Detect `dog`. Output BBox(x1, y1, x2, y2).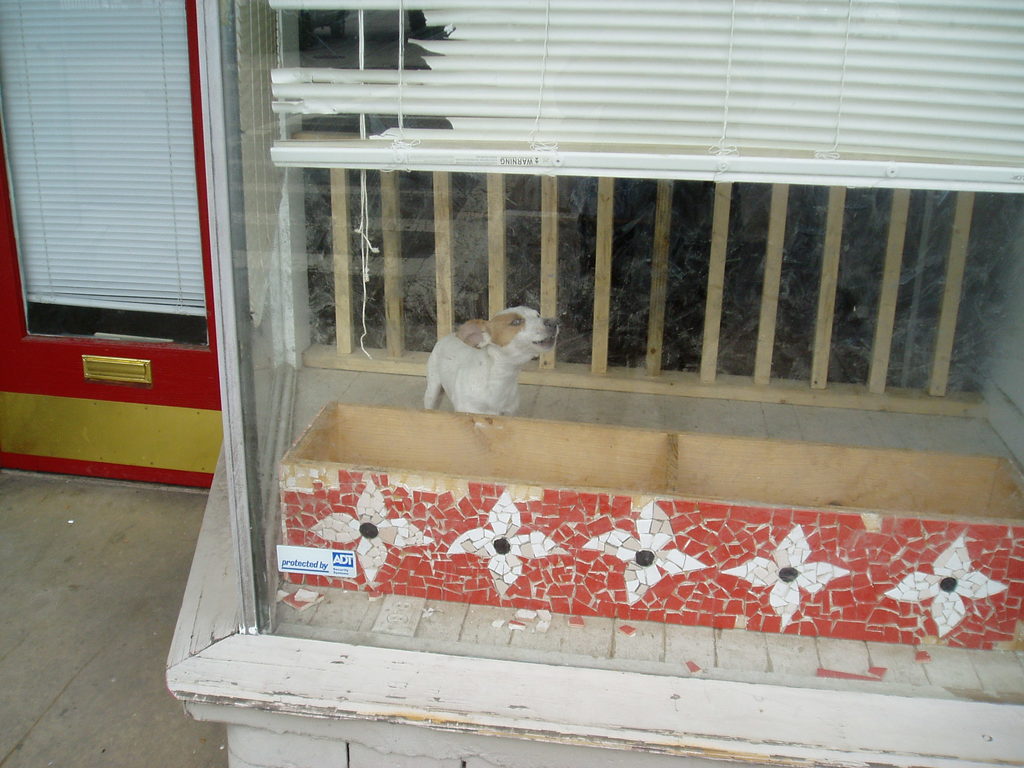
BBox(420, 305, 563, 417).
